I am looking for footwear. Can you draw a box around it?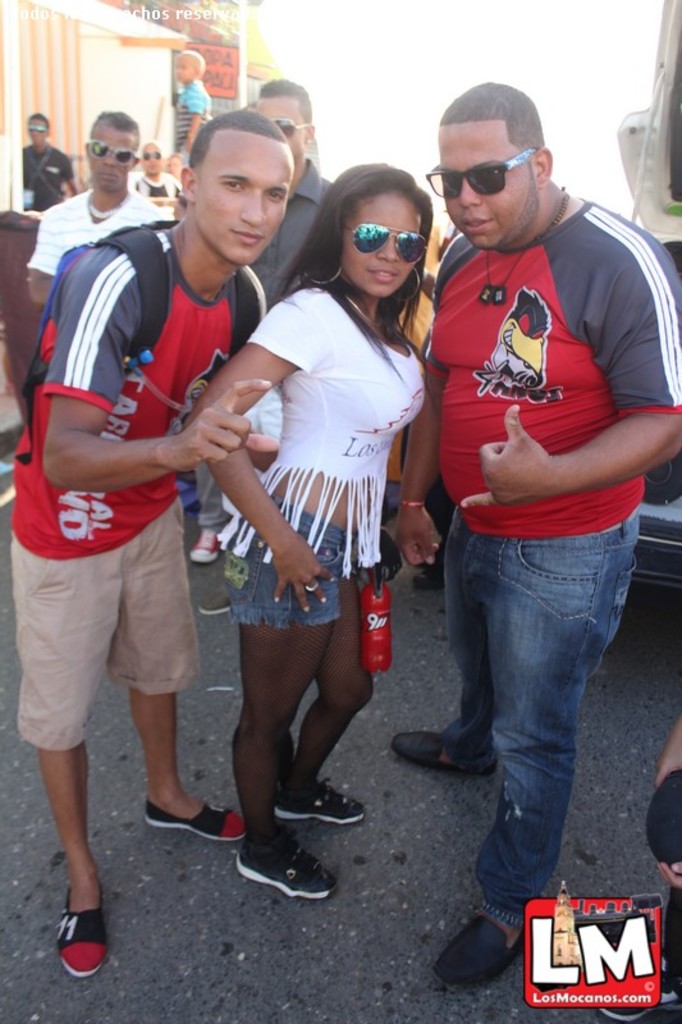
Sure, the bounding box is region(408, 564, 450, 595).
